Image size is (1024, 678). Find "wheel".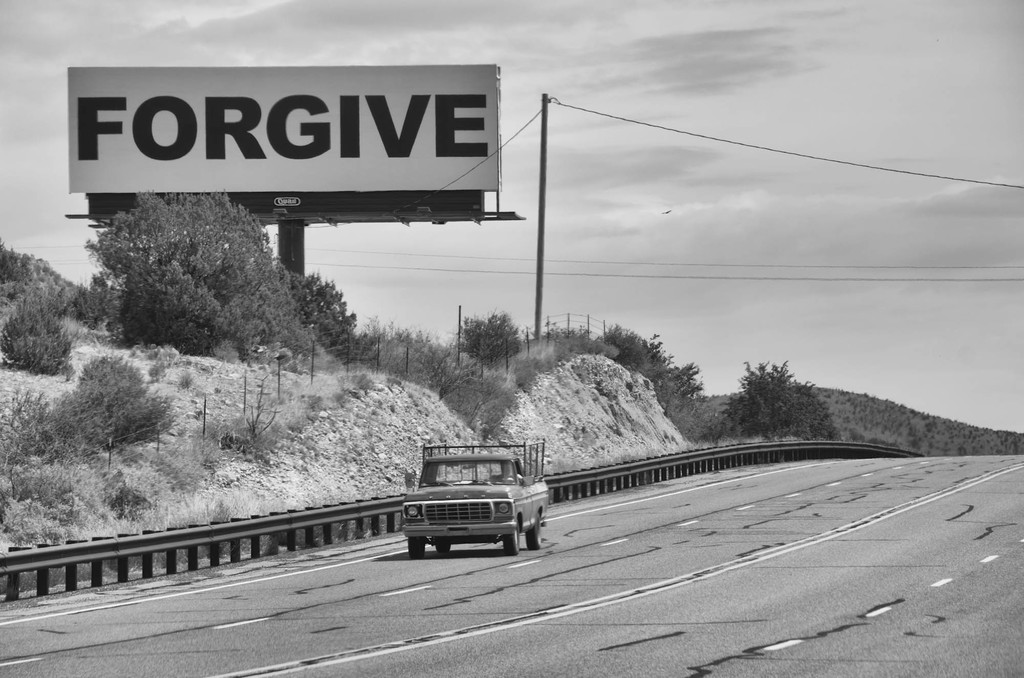
[498,526,519,553].
